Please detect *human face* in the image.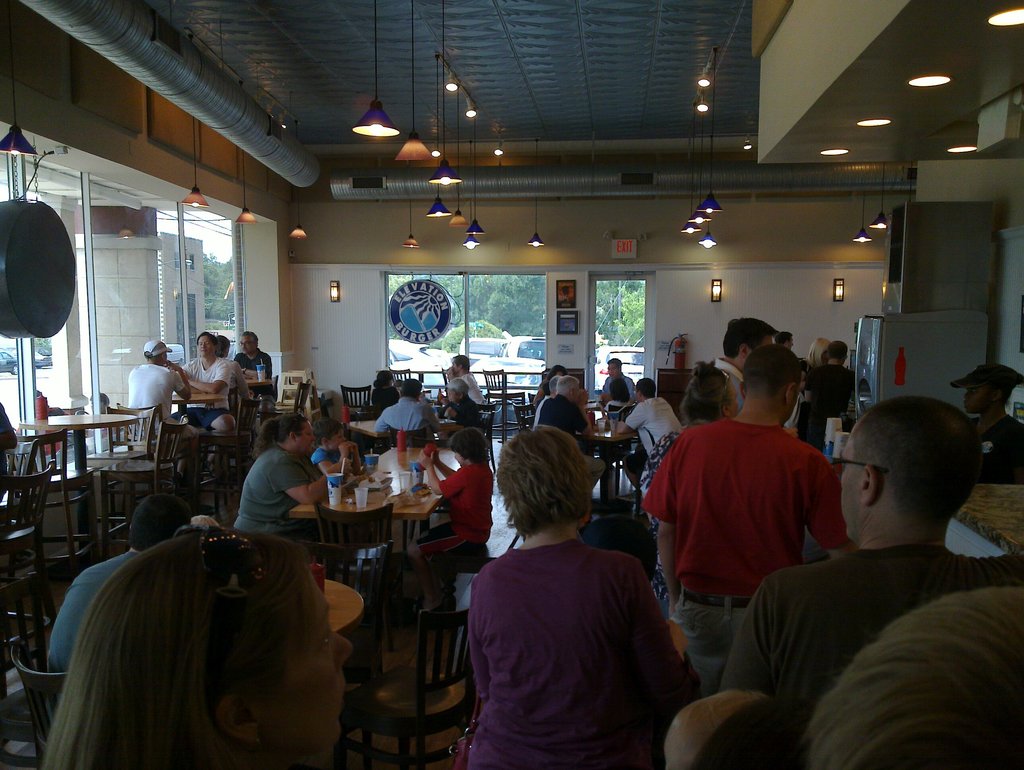
pyautogui.locateOnScreen(446, 387, 458, 403).
